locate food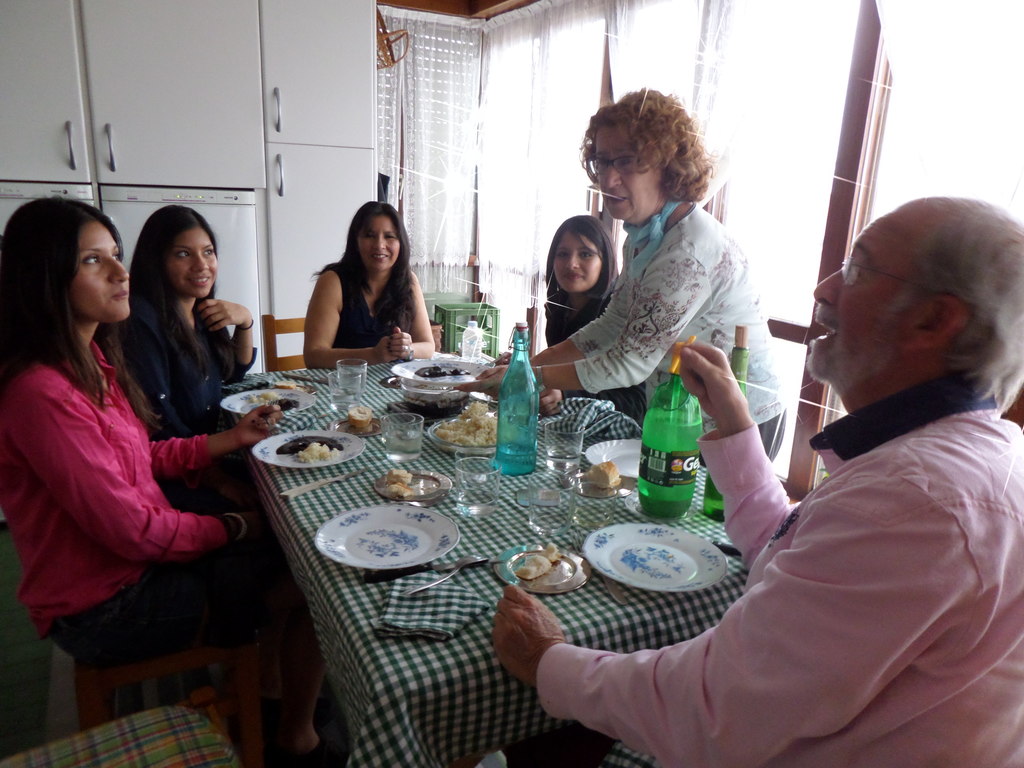
248,389,300,415
